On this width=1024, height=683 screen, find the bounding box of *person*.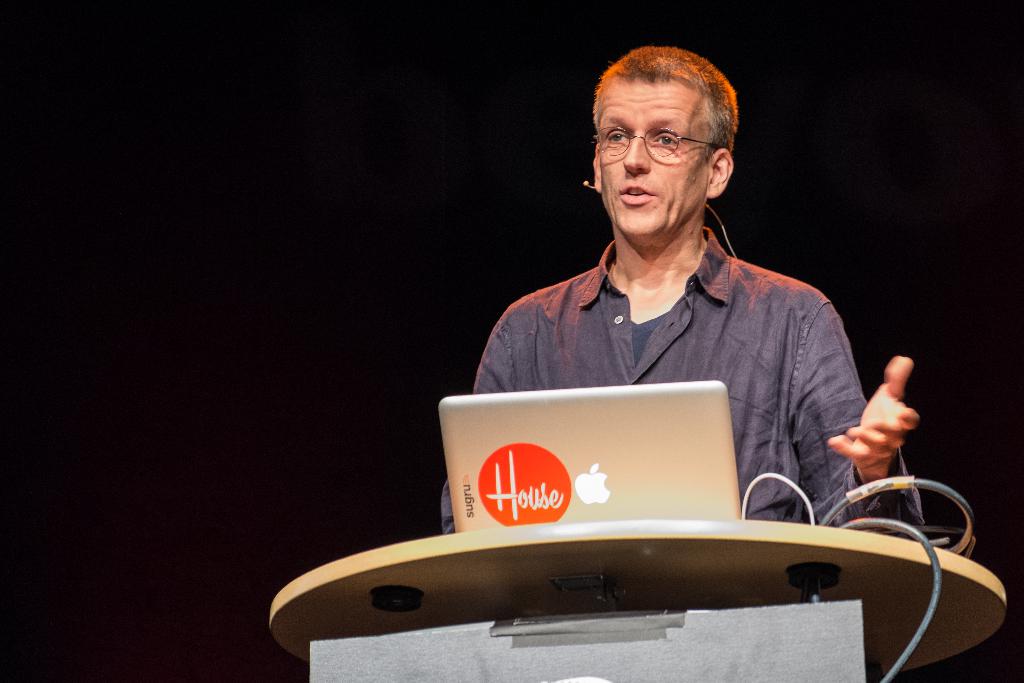
Bounding box: x1=444, y1=45, x2=921, y2=531.
